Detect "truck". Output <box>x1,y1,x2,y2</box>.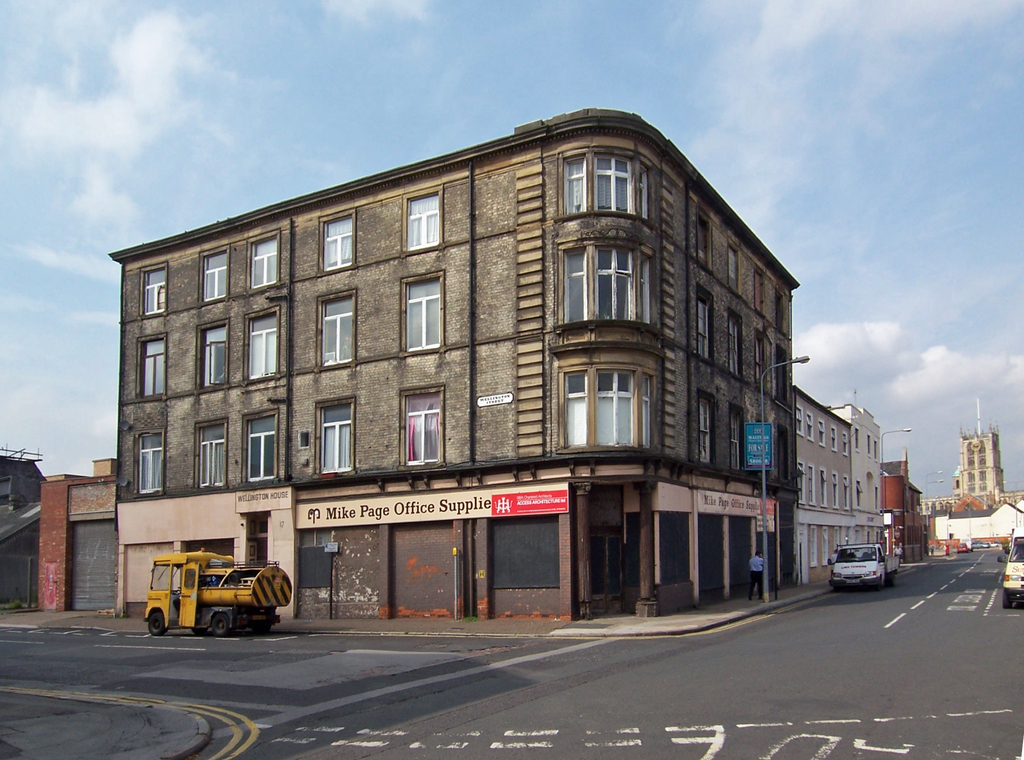
<box>829,541,901,593</box>.
